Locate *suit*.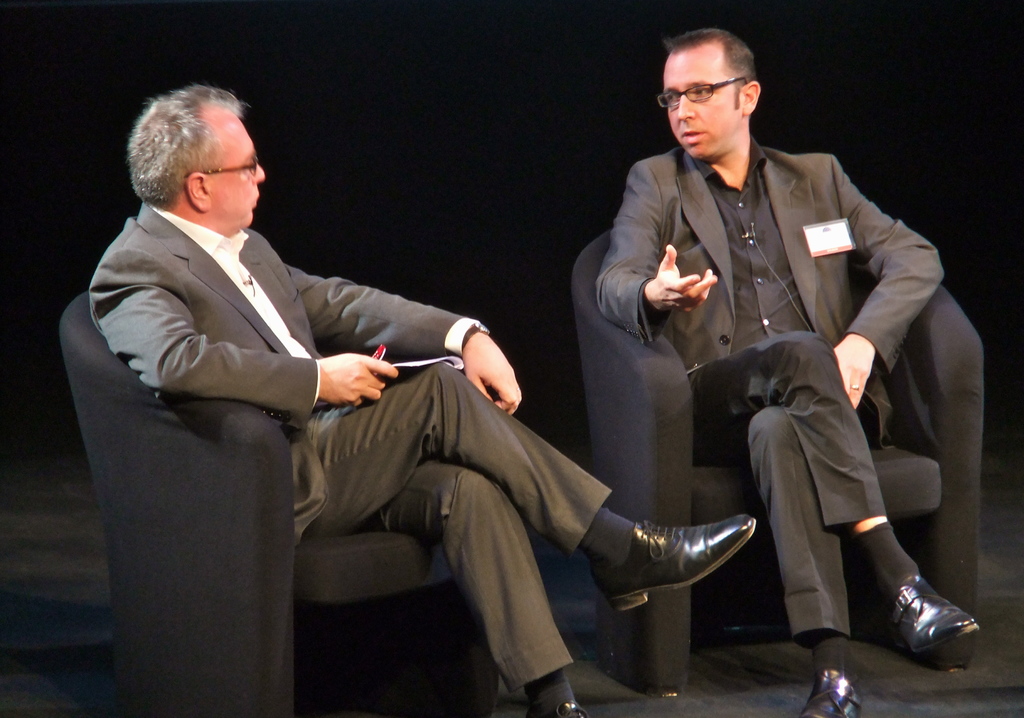
Bounding box: [596,80,965,677].
